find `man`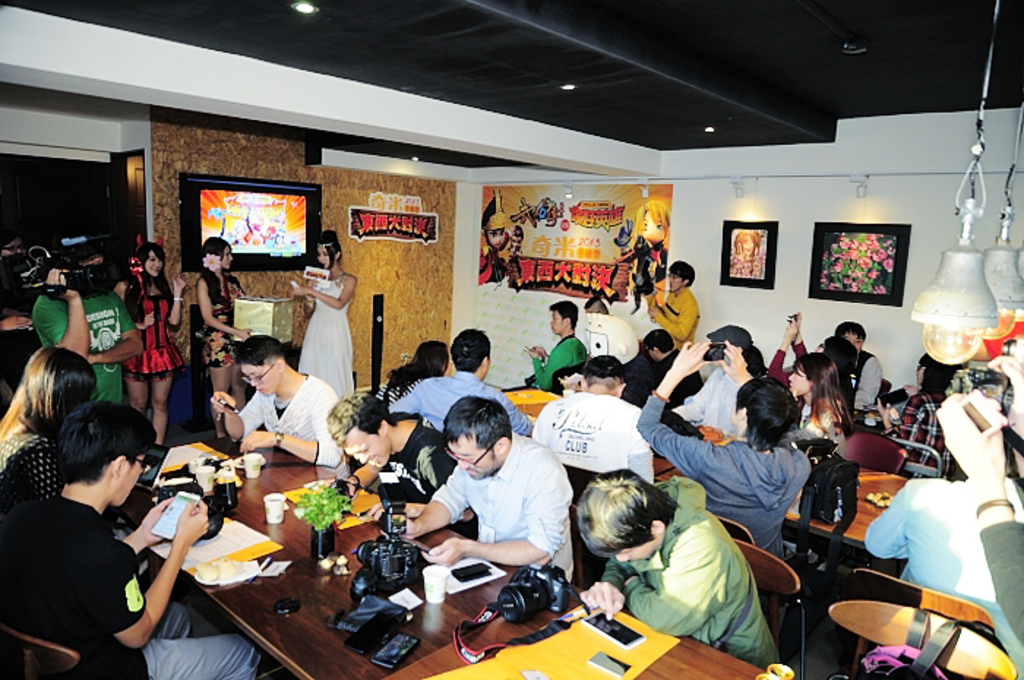
box=[388, 328, 534, 436]
